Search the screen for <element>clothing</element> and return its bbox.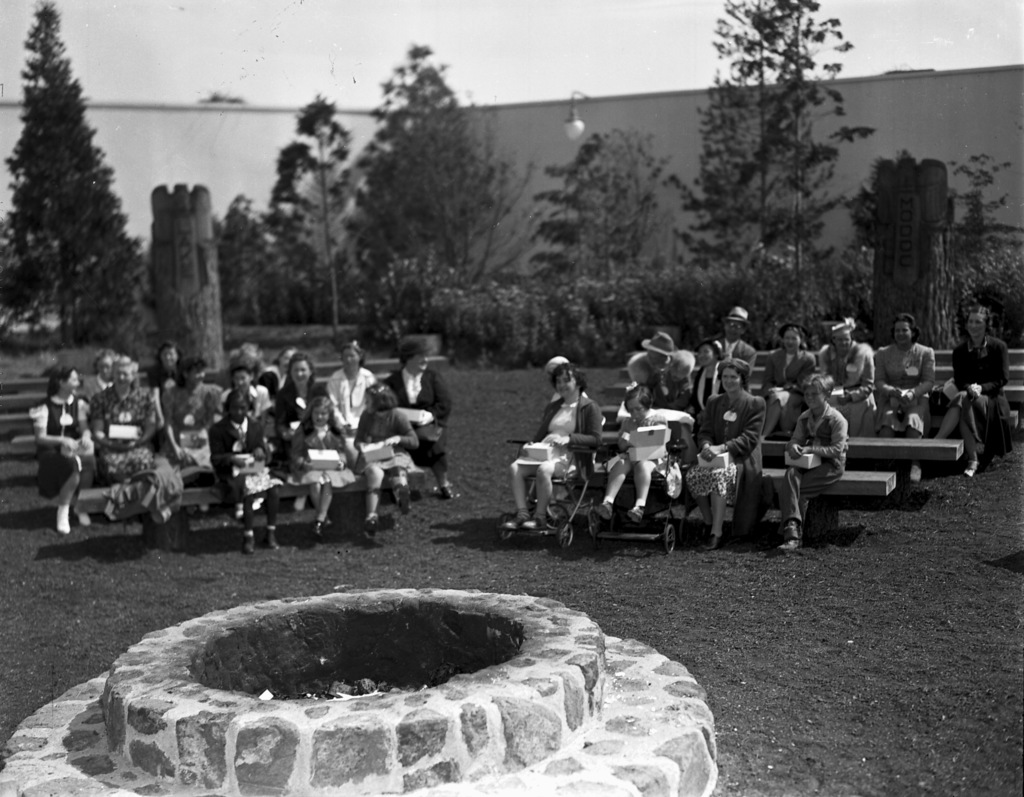
Found: Rect(90, 382, 163, 518).
